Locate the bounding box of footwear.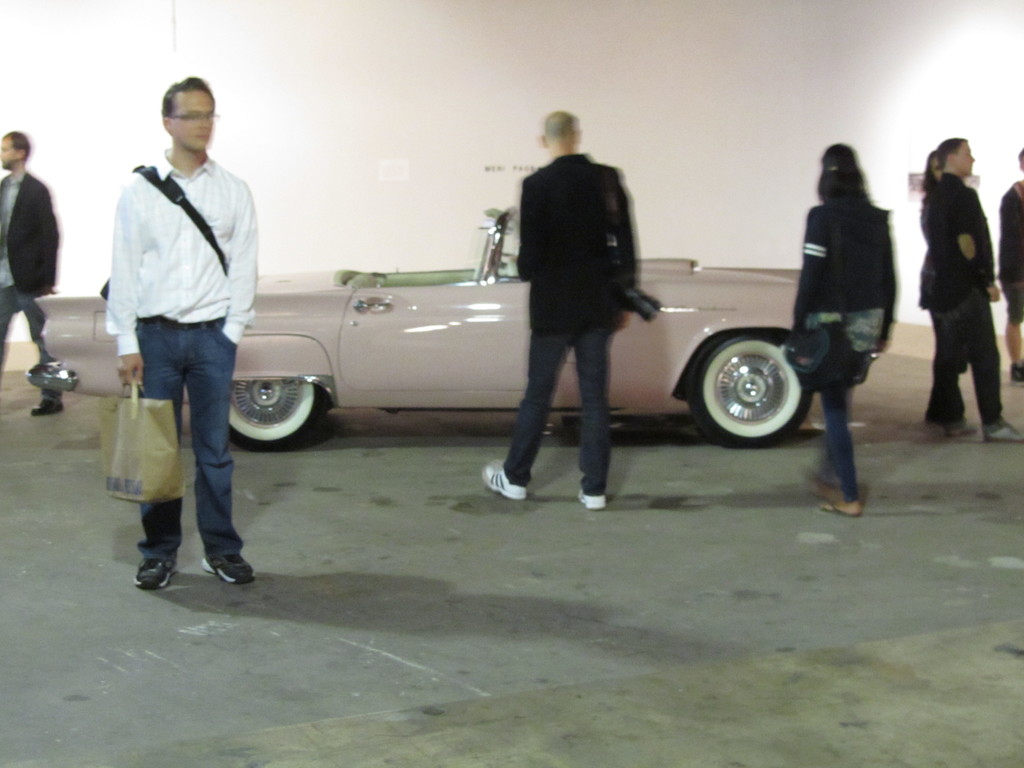
Bounding box: 481 467 527 499.
